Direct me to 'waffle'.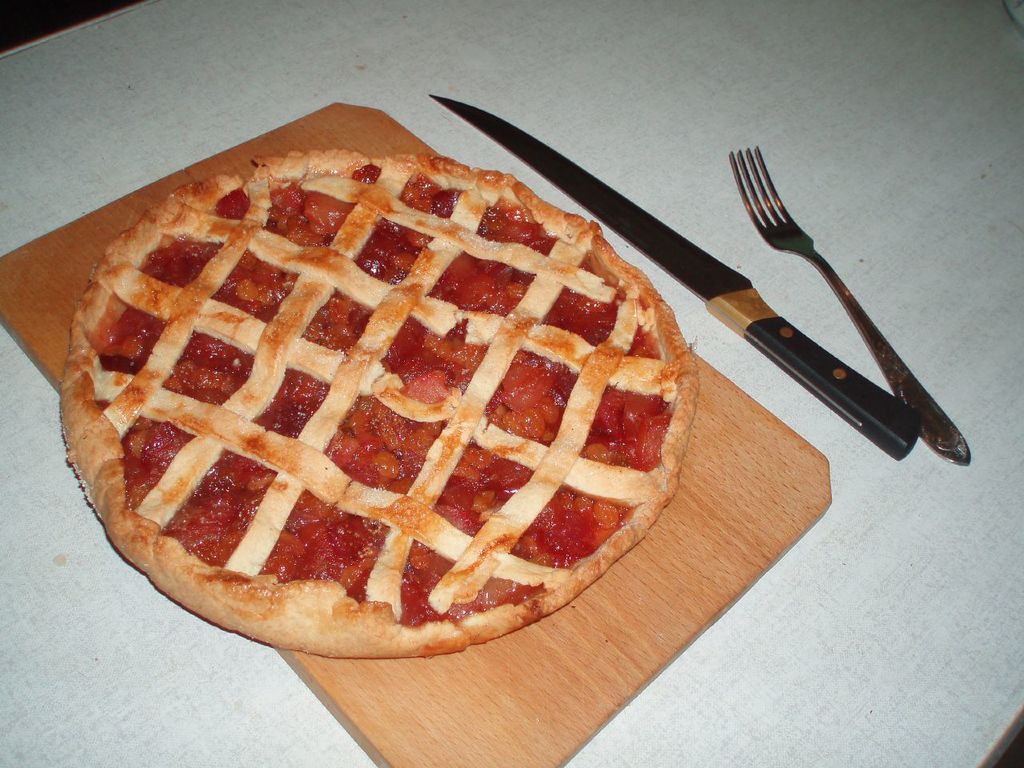
Direction: [x1=61, y1=148, x2=698, y2=655].
